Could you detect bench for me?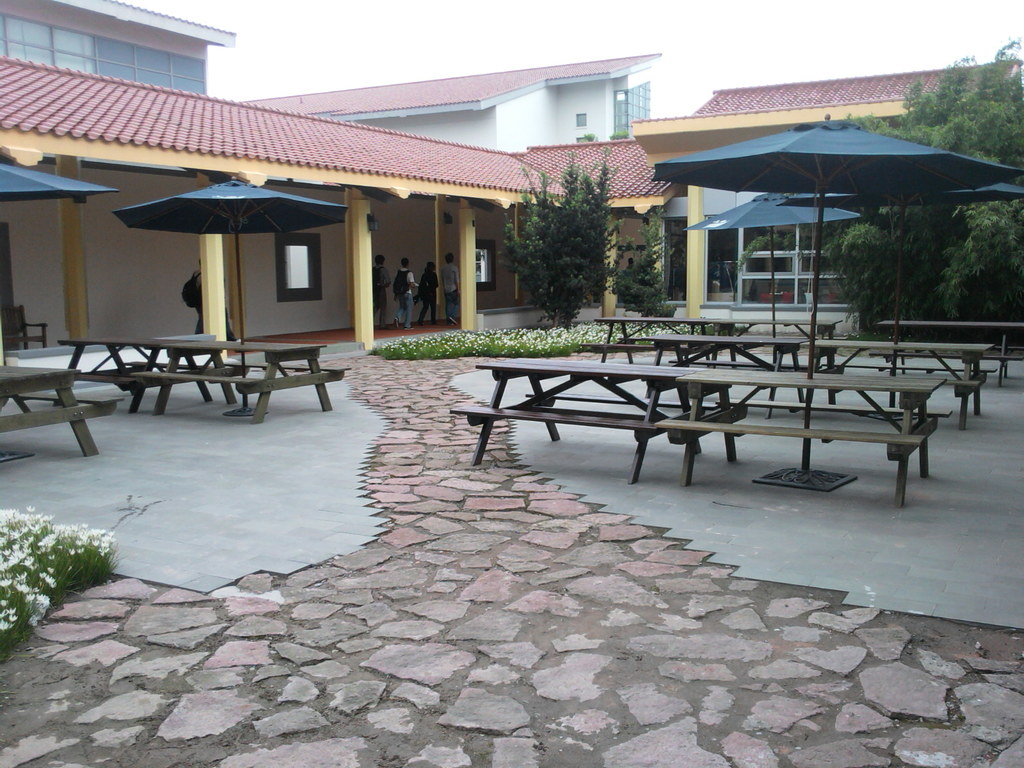
Detection result: box=[876, 319, 1023, 384].
